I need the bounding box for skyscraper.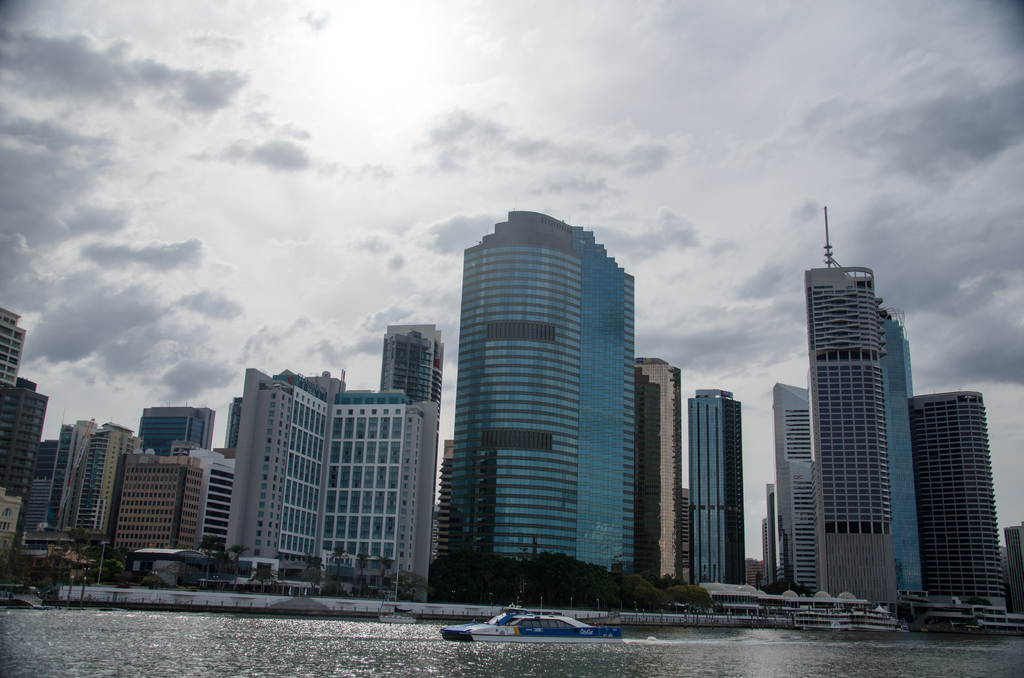
Here it is: BBox(773, 383, 814, 599).
